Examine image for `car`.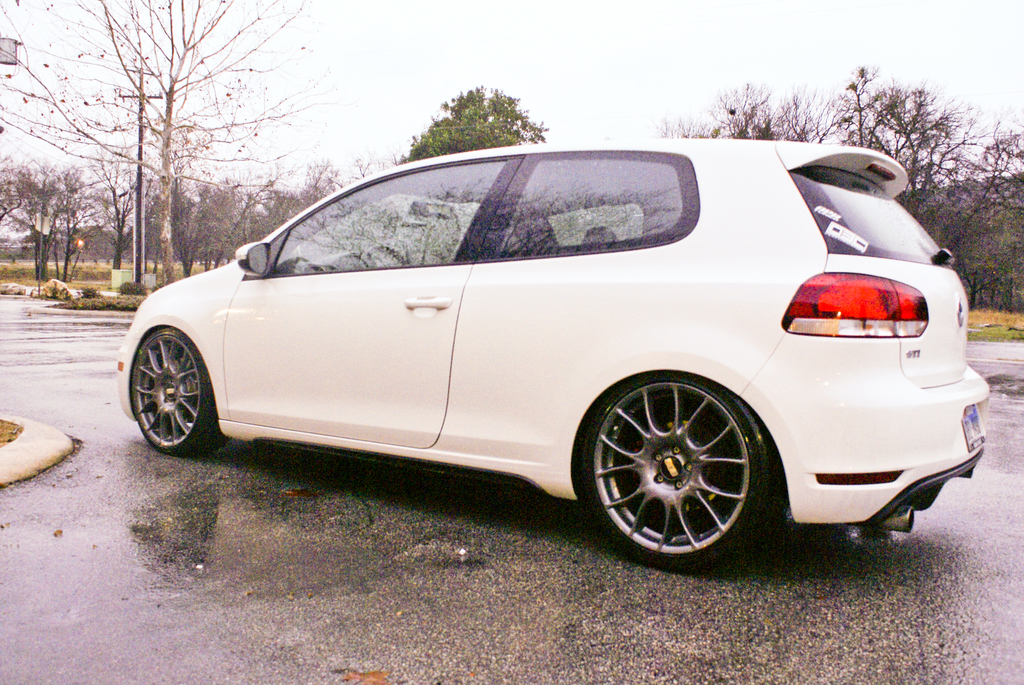
Examination result: [115, 144, 991, 576].
